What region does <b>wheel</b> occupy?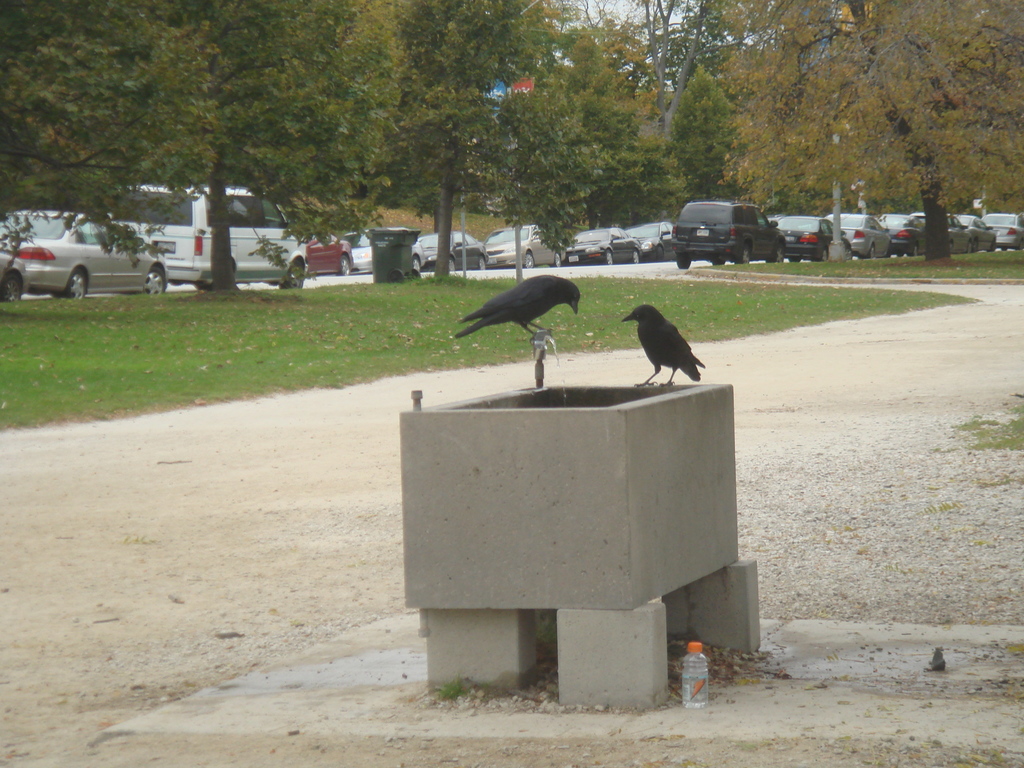
{"x1": 280, "y1": 252, "x2": 315, "y2": 298}.
